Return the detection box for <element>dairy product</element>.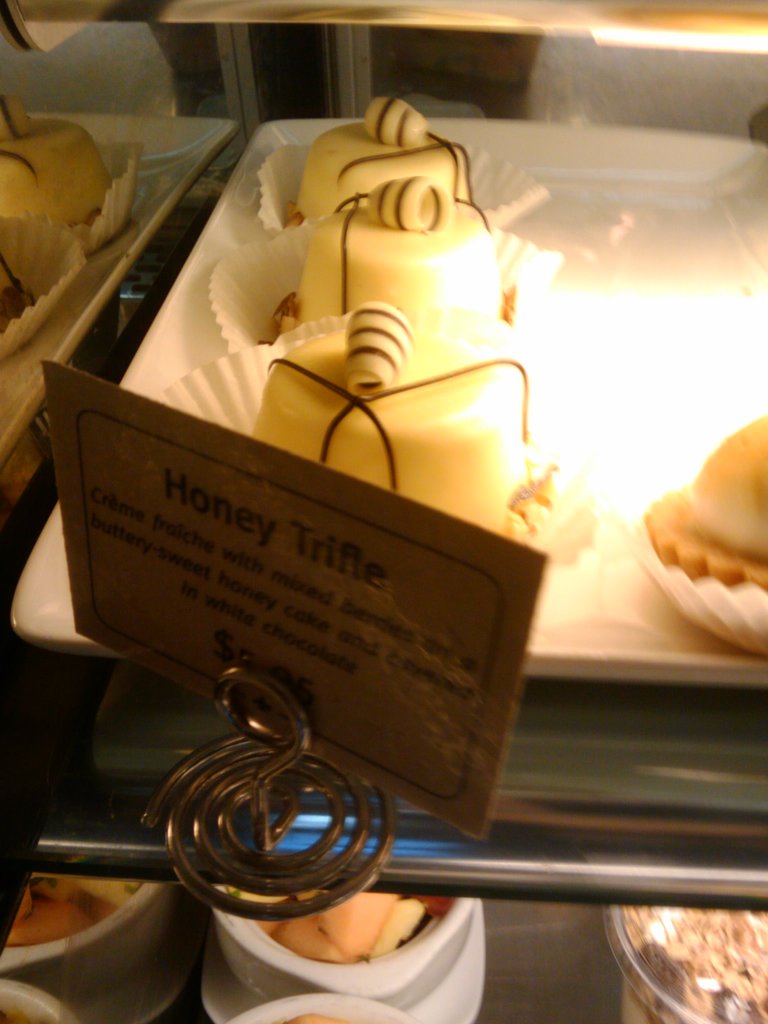
301, 893, 394, 955.
